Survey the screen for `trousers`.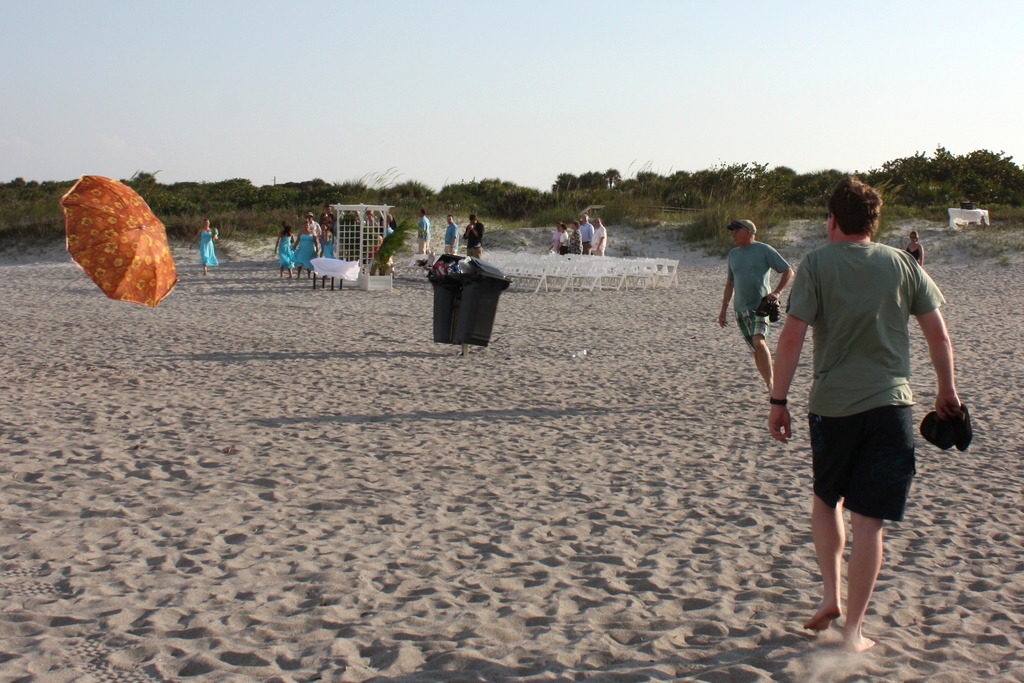
Survey found: {"left": 442, "top": 245, "right": 458, "bottom": 256}.
